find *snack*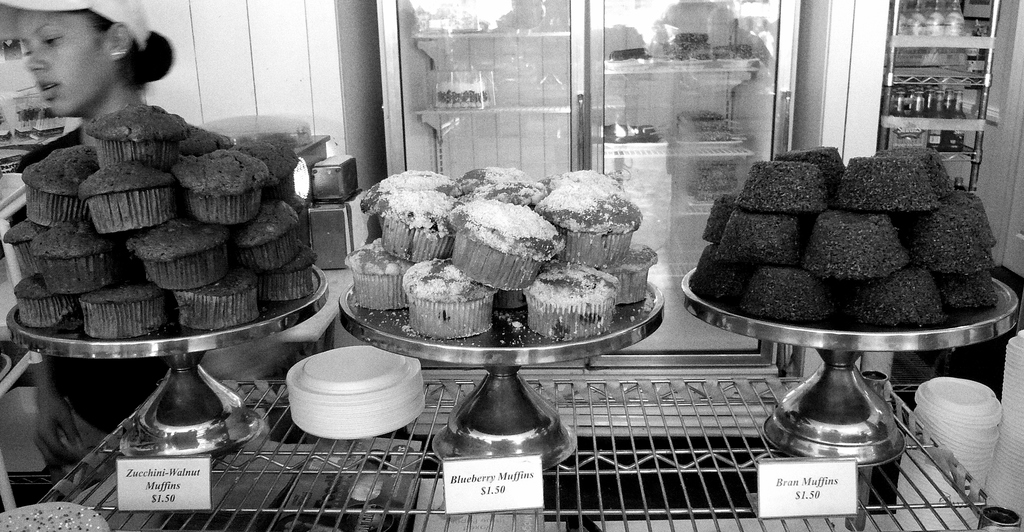
174,147,270,227
